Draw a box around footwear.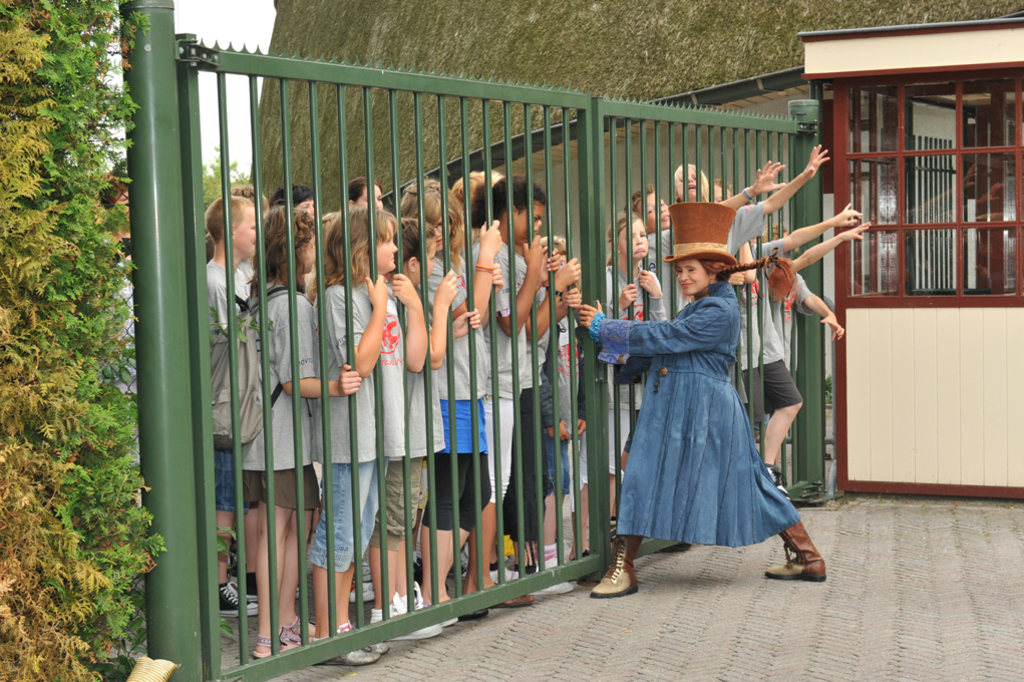
x1=303 y1=630 x2=376 y2=668.
